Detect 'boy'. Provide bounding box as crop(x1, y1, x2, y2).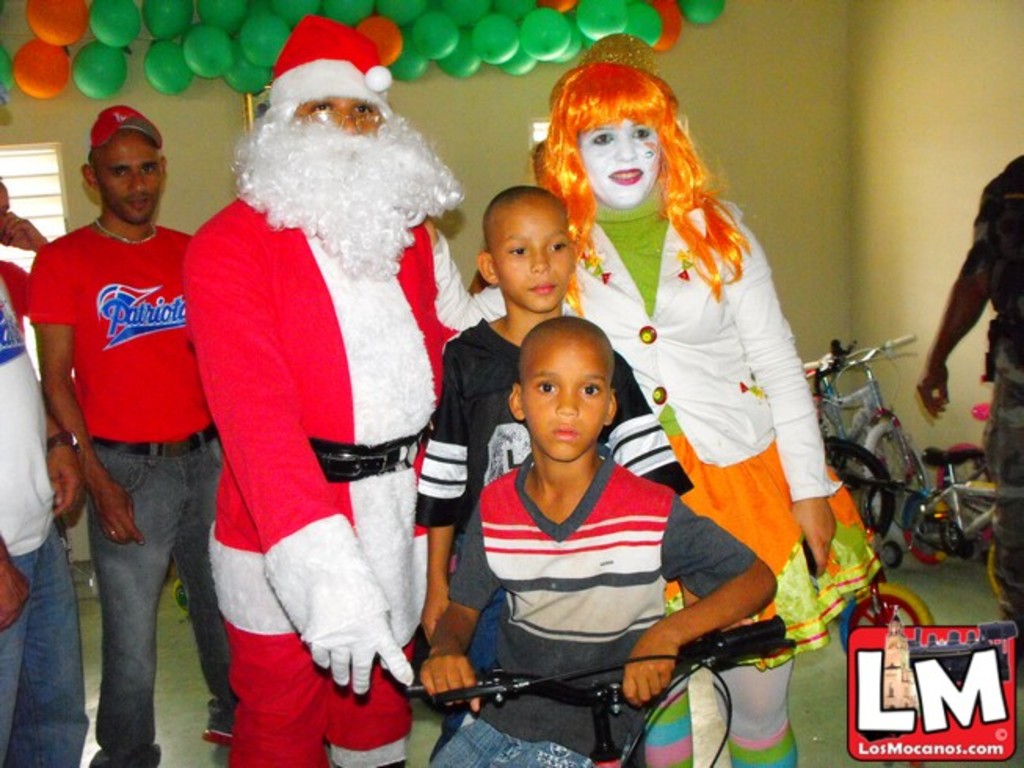
crop(400, 183, 685, 682).
